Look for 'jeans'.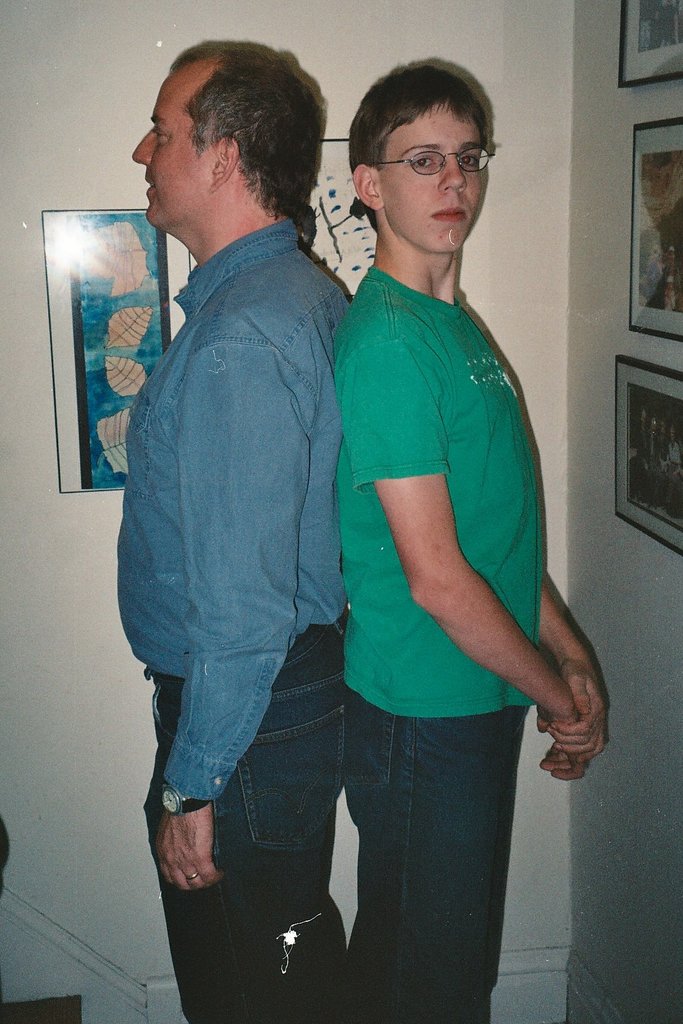
Found: <bbox>133, 620, 345, 1023</bbox>.
